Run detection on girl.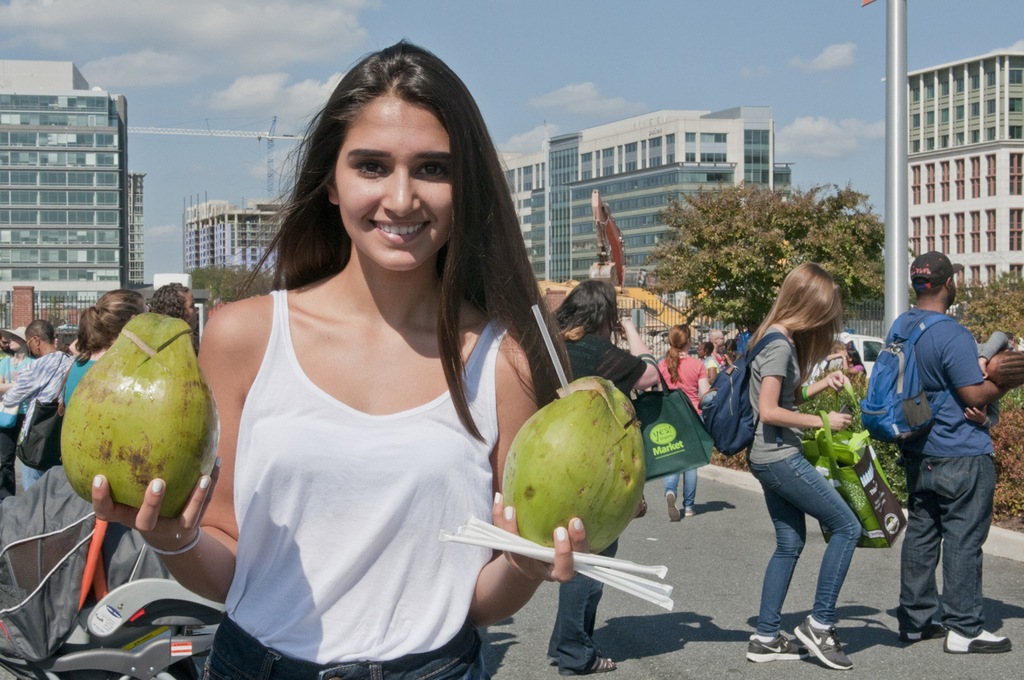
Result: 743:264:856:679.
